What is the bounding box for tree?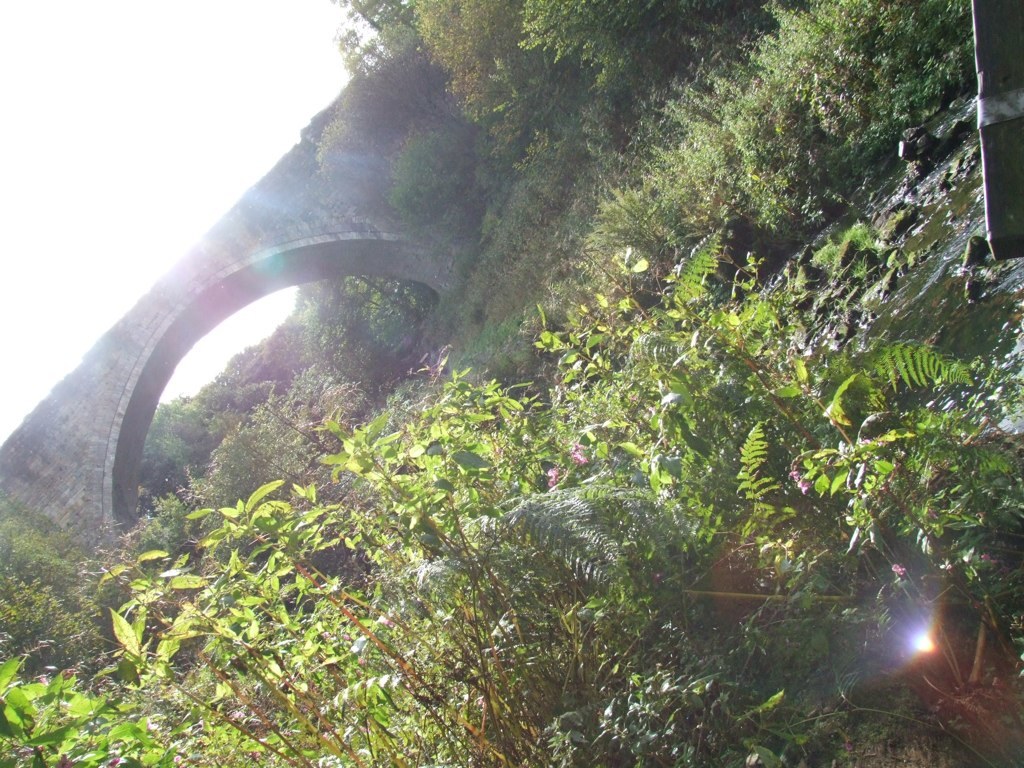
294, 0, 808, 159.
